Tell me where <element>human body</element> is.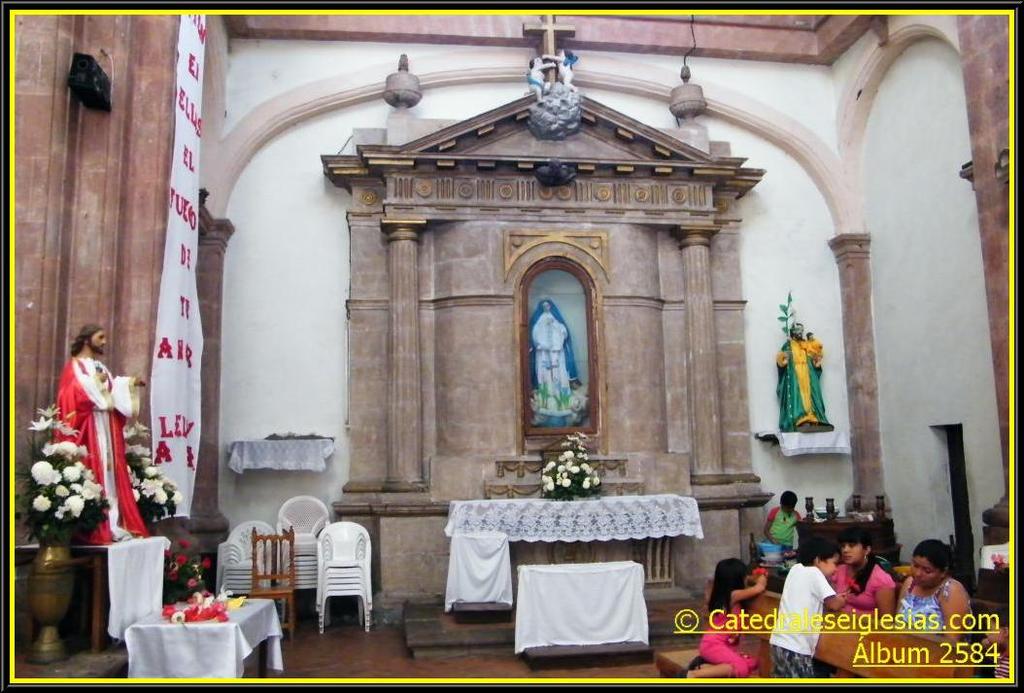
<element>human body</element> is at [527, 297, 575, 421].
